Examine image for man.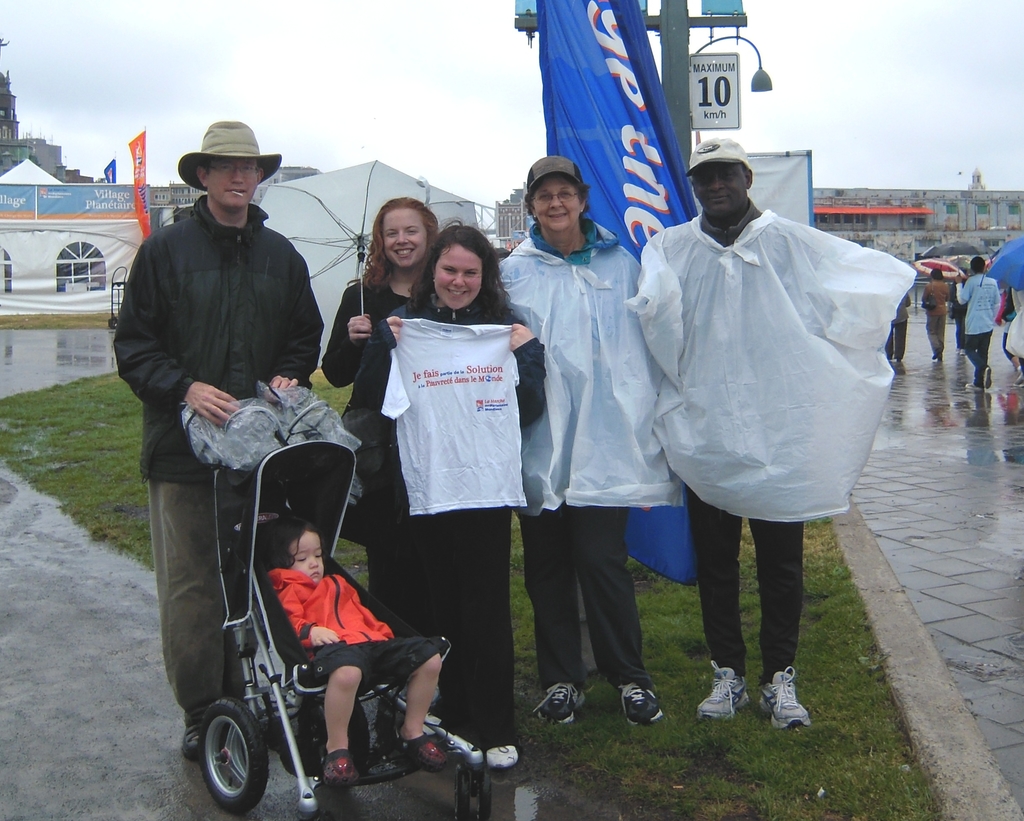
Examination result: <bbox>125, 122, 383, 770</bbox>.
